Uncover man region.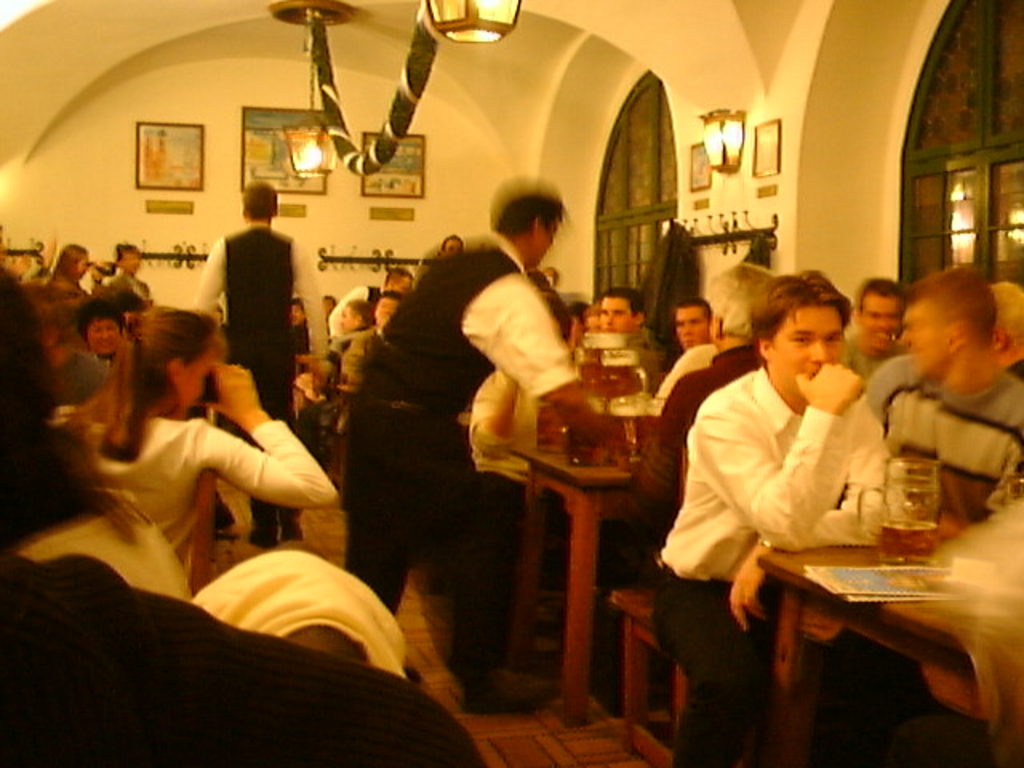
Uncovered: [left=584, top=280, right=645, bottom=389].
